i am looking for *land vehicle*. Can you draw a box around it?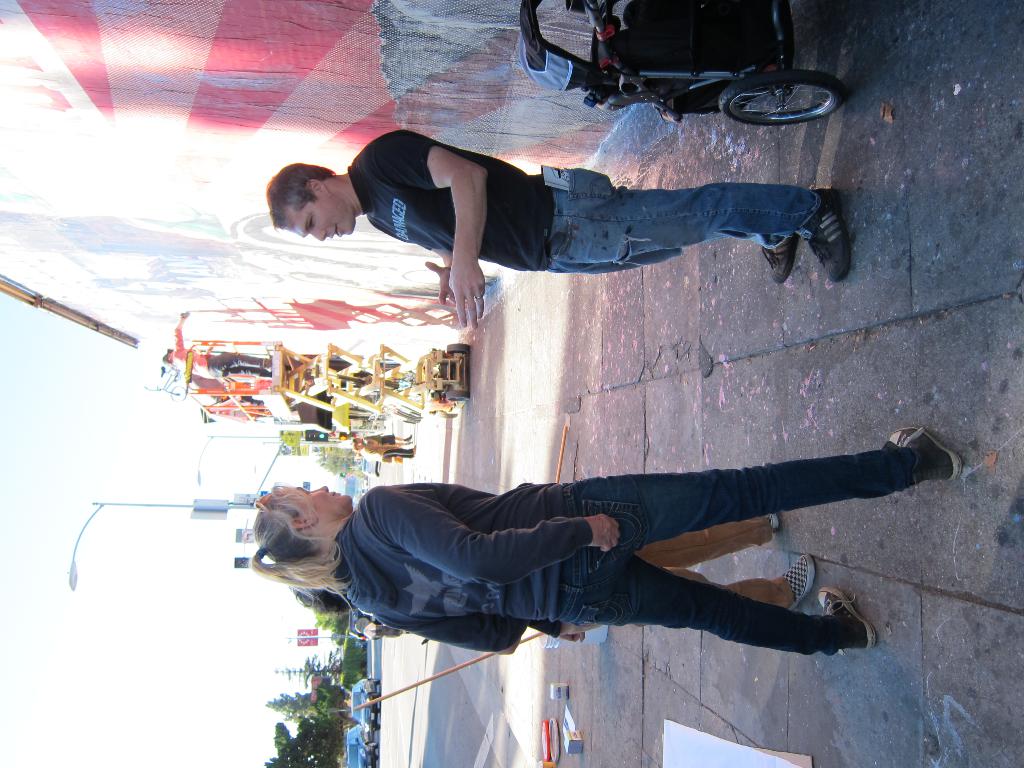
Sure, the bounding box is crop(350, 678, 382, 730).
